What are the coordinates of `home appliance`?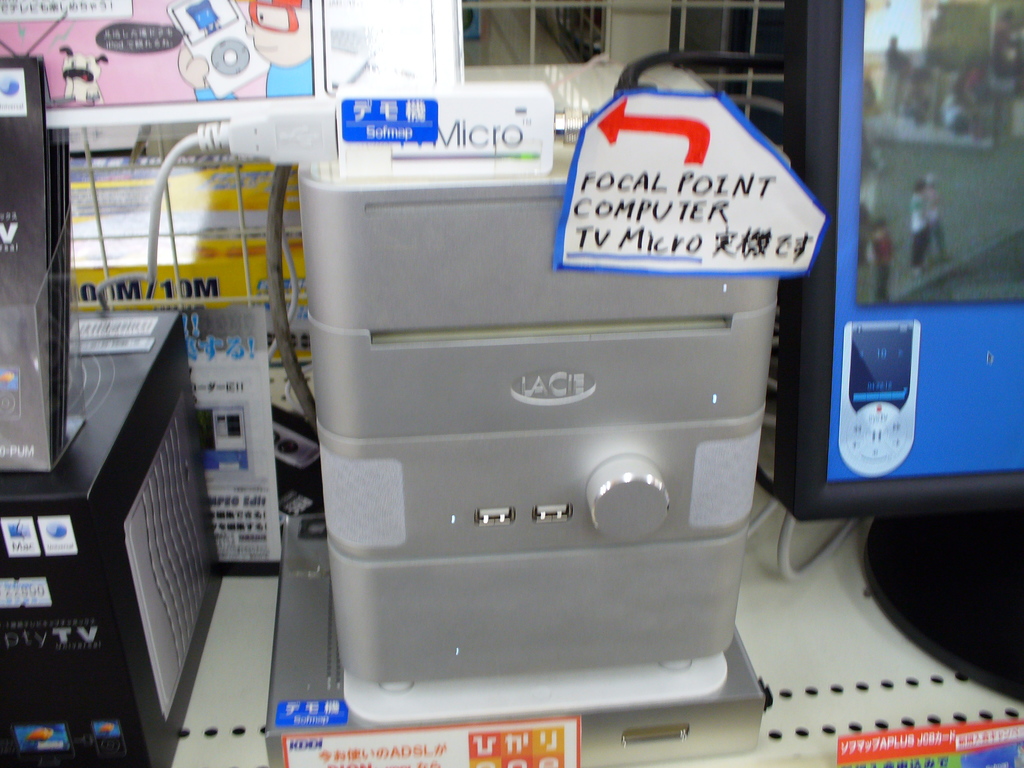
[0, 308, 224, 766].
